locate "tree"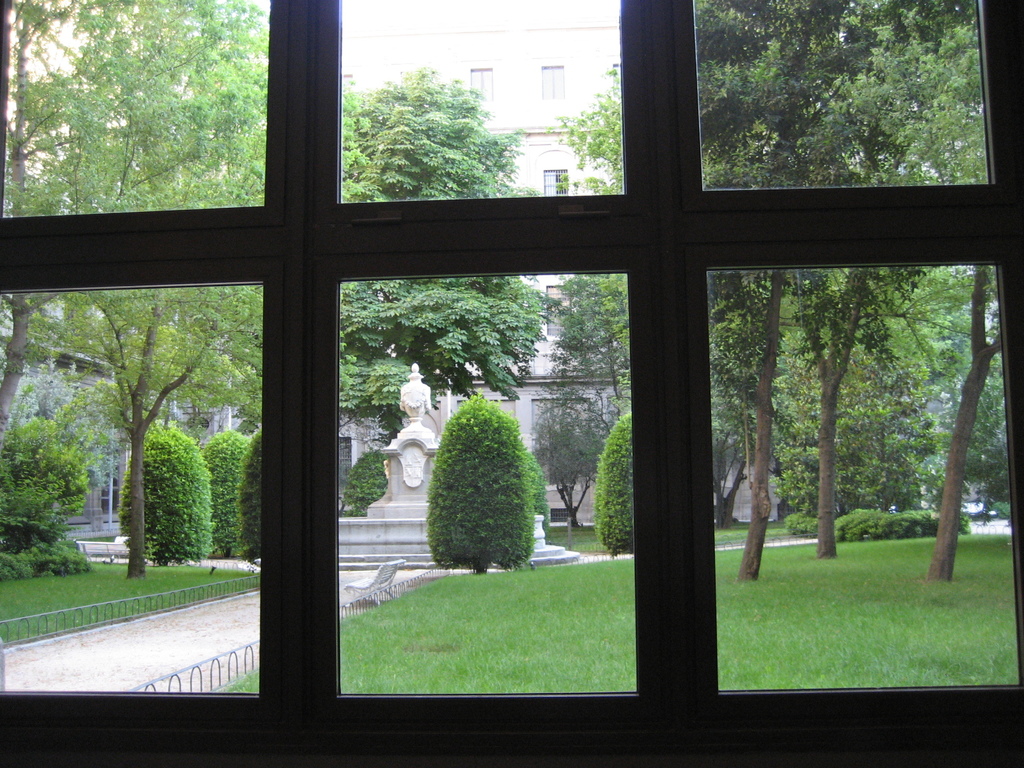
bbox=[0, 413, 85, 576]
